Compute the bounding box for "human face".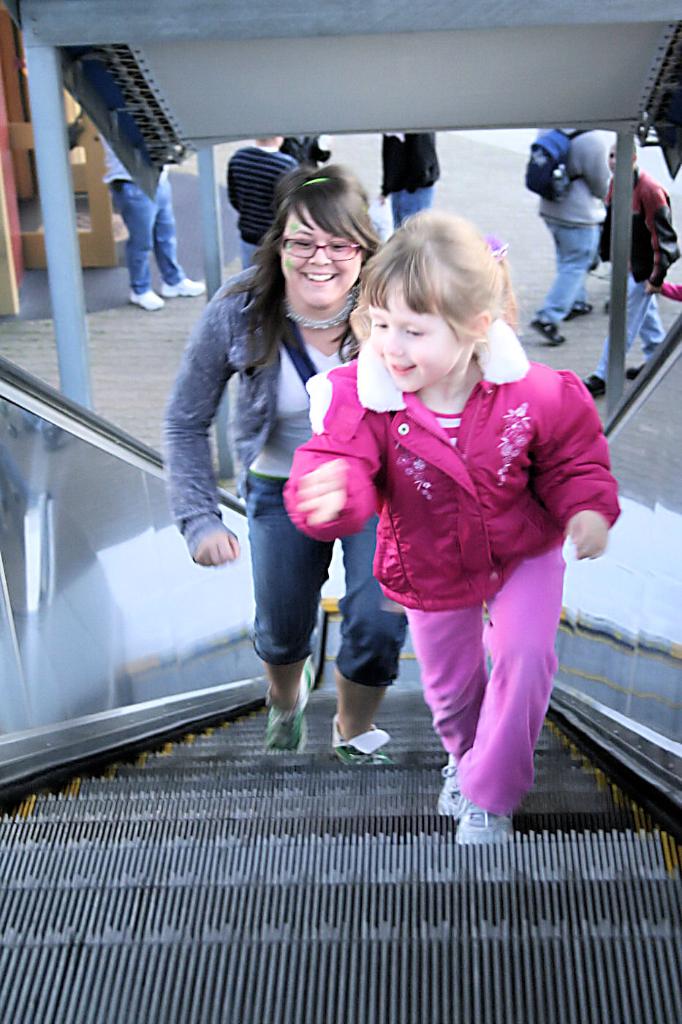
select_region(607, 139, 619, 173).
